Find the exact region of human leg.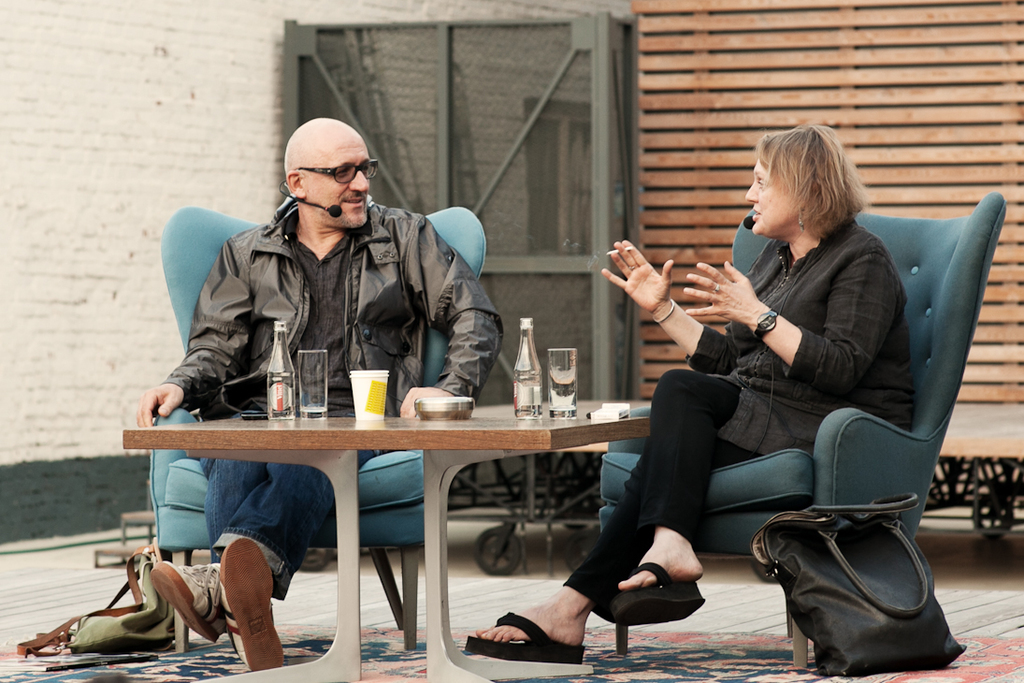
Exact region: 600/366/755/624.
